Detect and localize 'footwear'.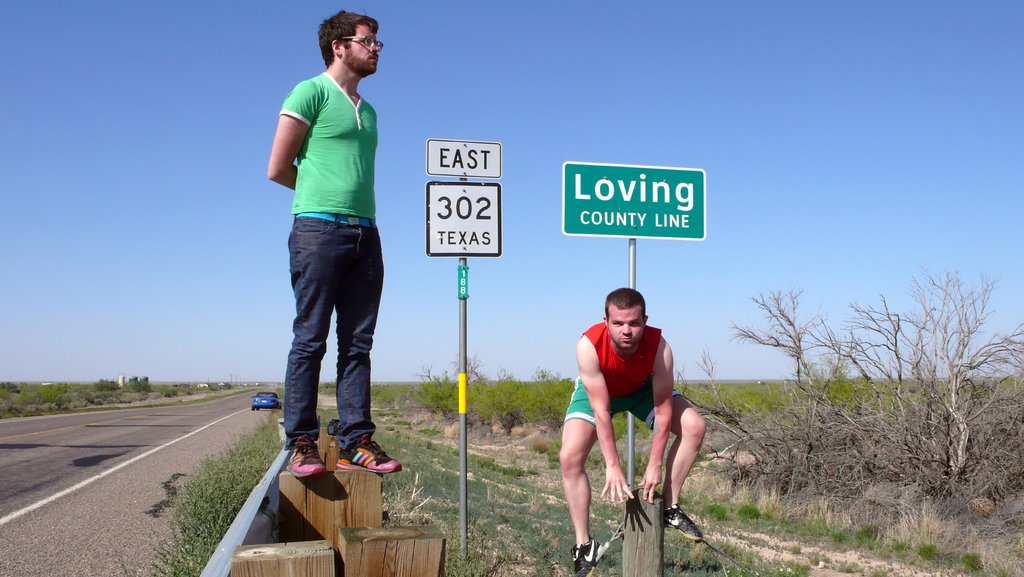
Localized at detection(564, 533, 604, 576).
